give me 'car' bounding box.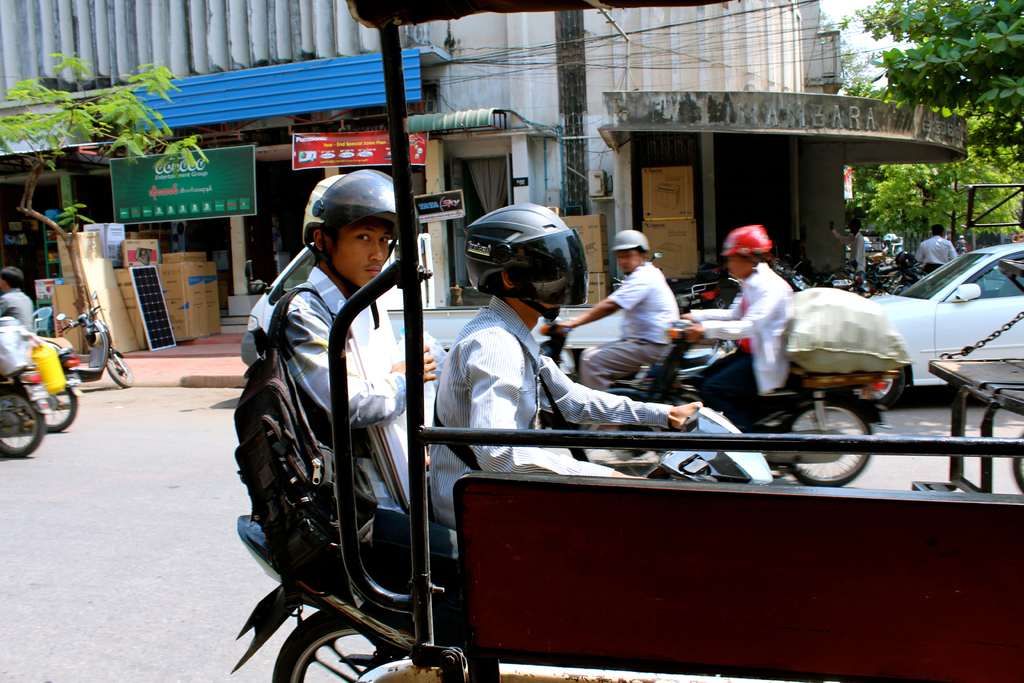
{"x1": 851, "y1": 242, "x2": 1023, "y2": 407}.
